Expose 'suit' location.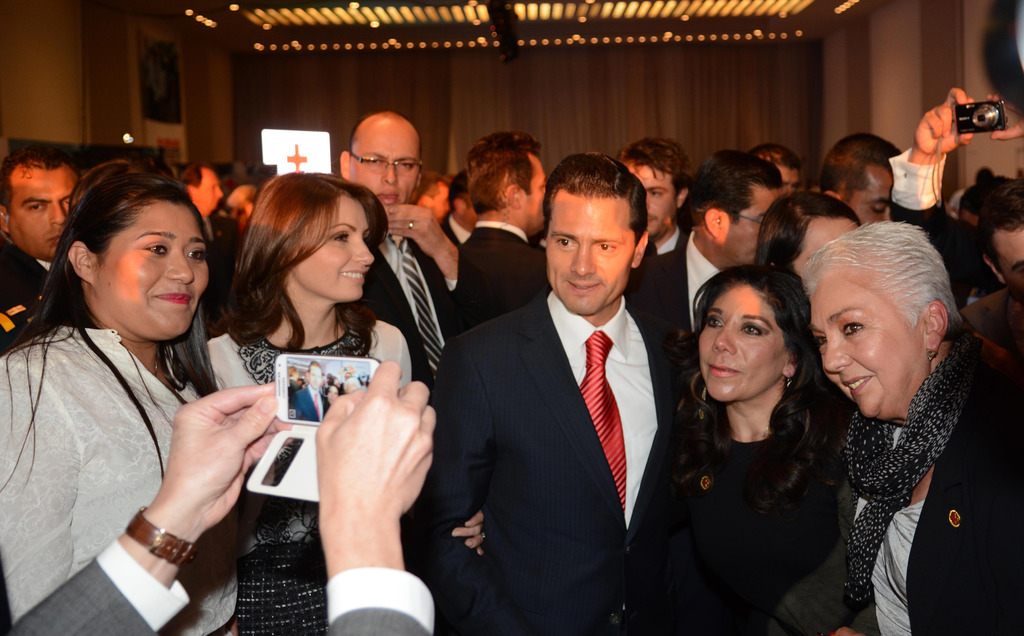
Exposed at bbox=(196, 213, 236, 328).
